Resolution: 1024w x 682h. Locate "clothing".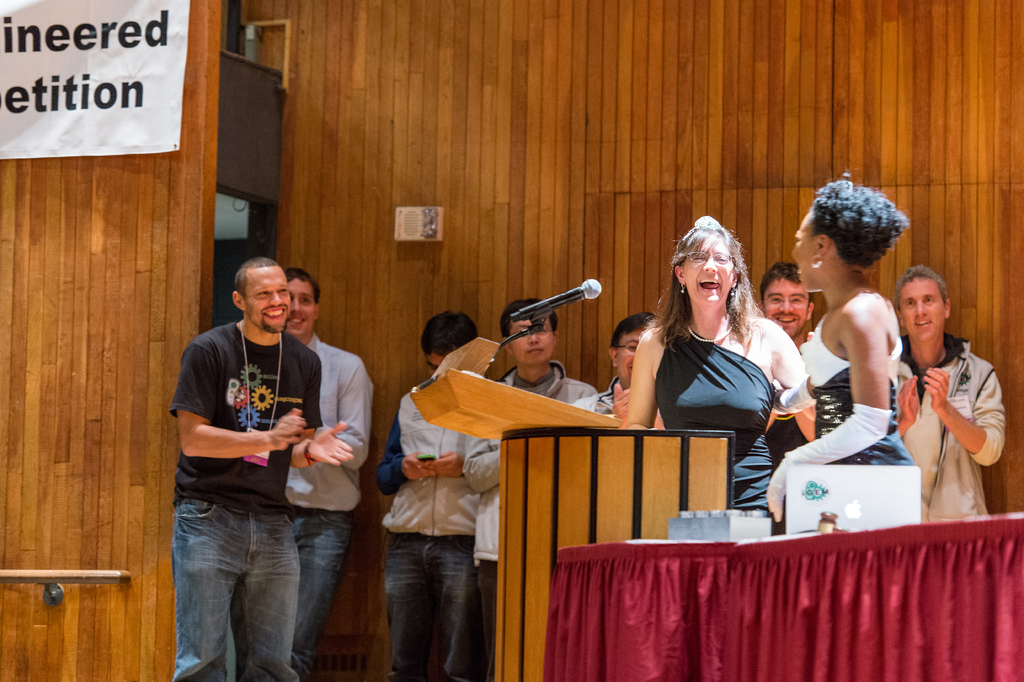
(374, 380, 483, 681).
